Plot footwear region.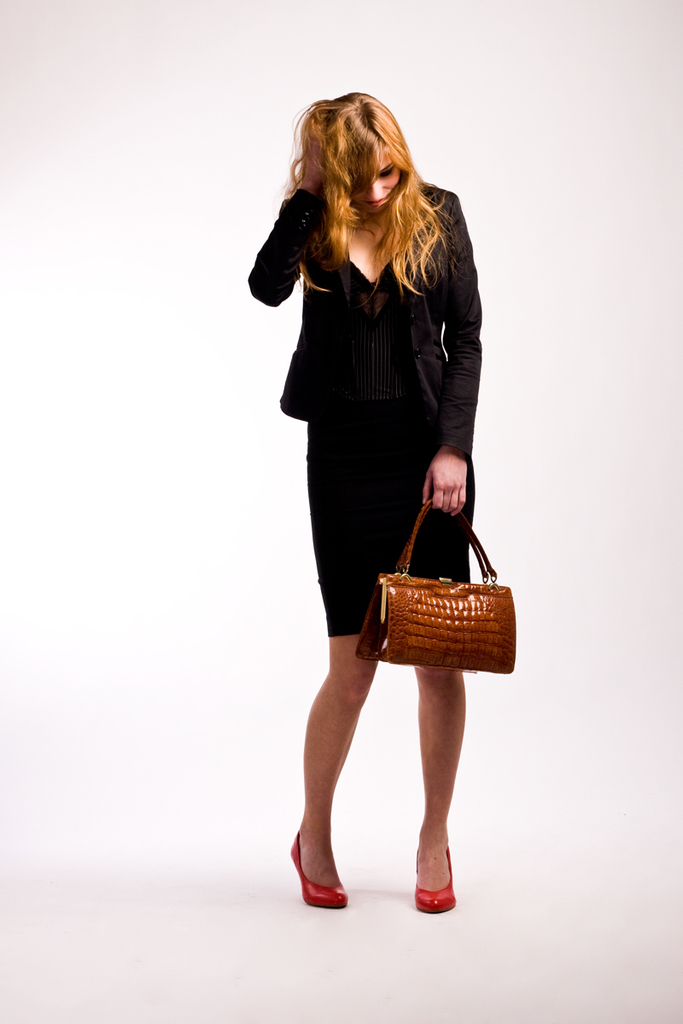
Plotted at region(294, 829, 362, 916).
